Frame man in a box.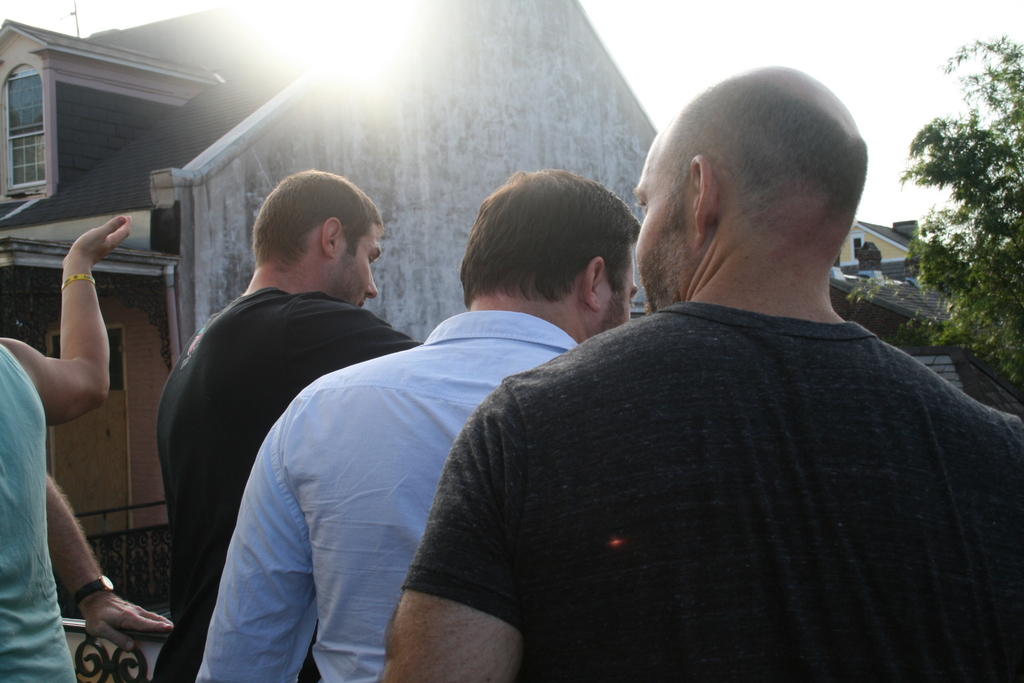
[157, 169, 435, 682].
